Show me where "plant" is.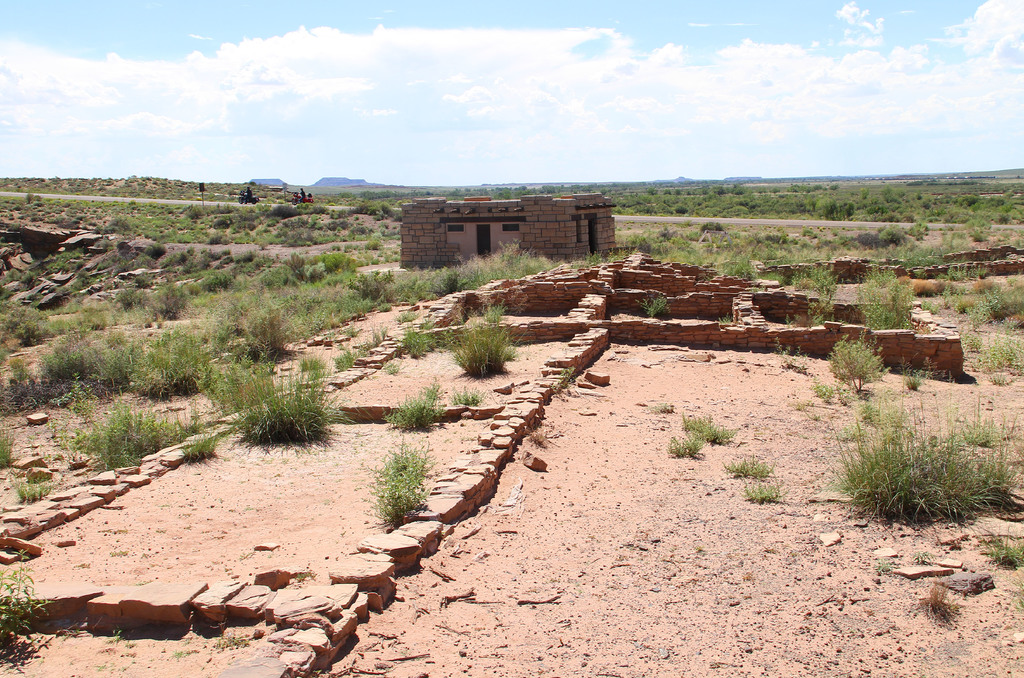
"plant" is at crop(330, 344, 354, 373).
